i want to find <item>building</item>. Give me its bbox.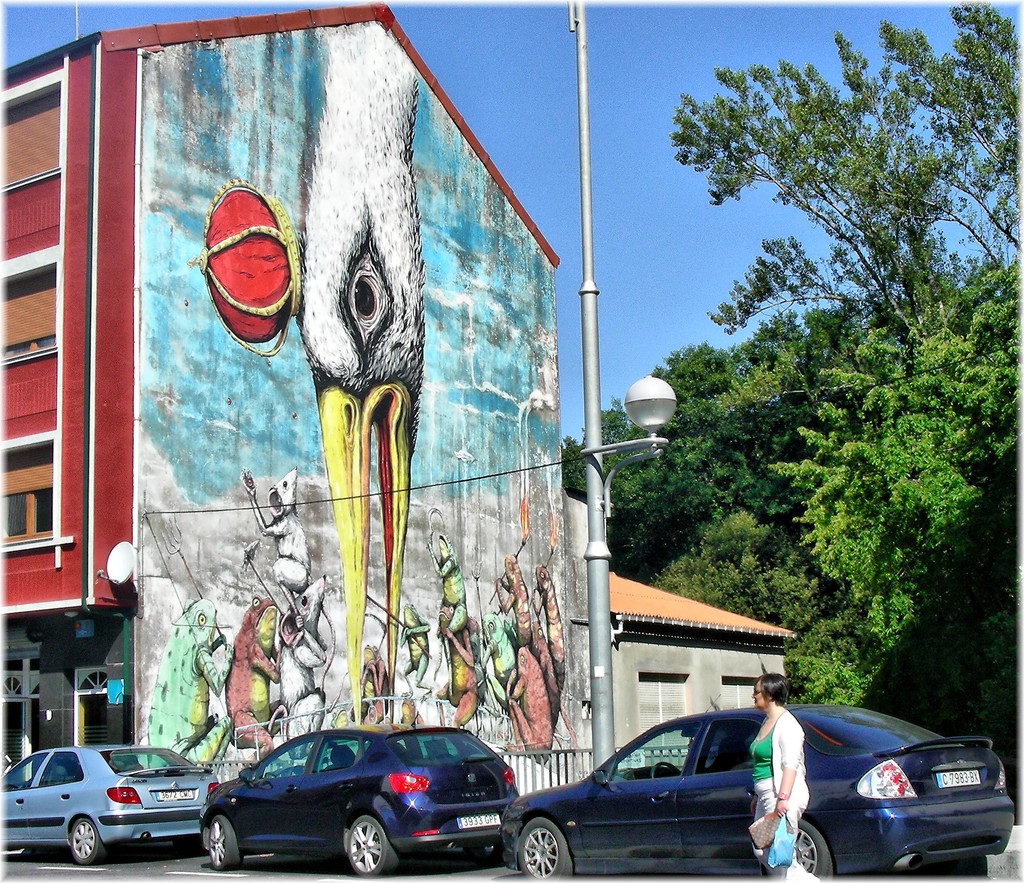
(0,5,600,808).
